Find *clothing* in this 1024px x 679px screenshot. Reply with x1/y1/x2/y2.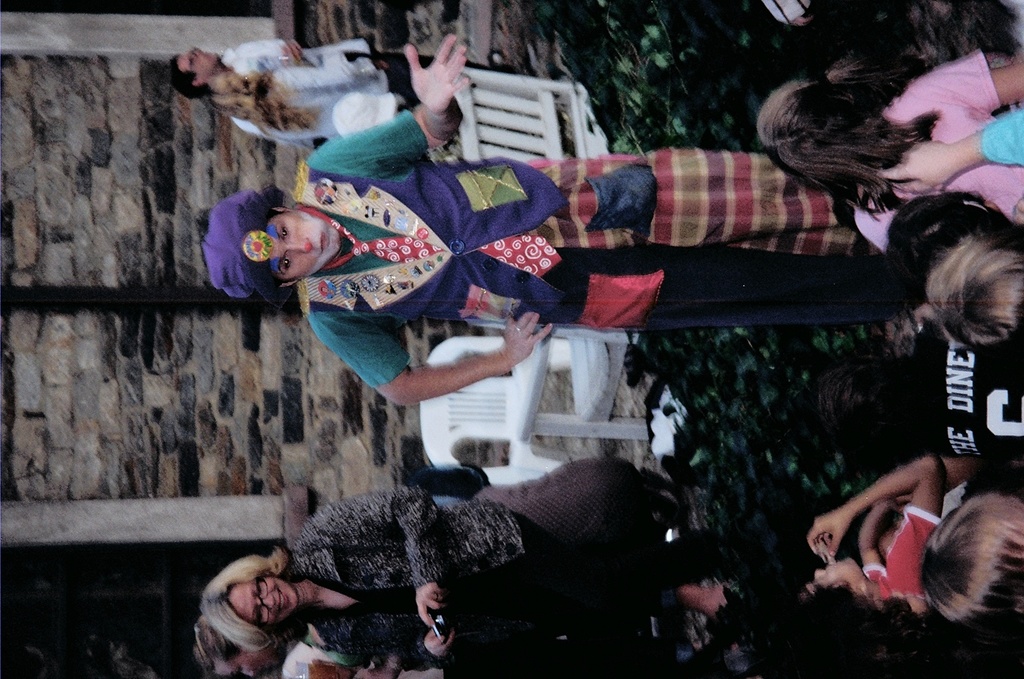
759/0/810/21.
